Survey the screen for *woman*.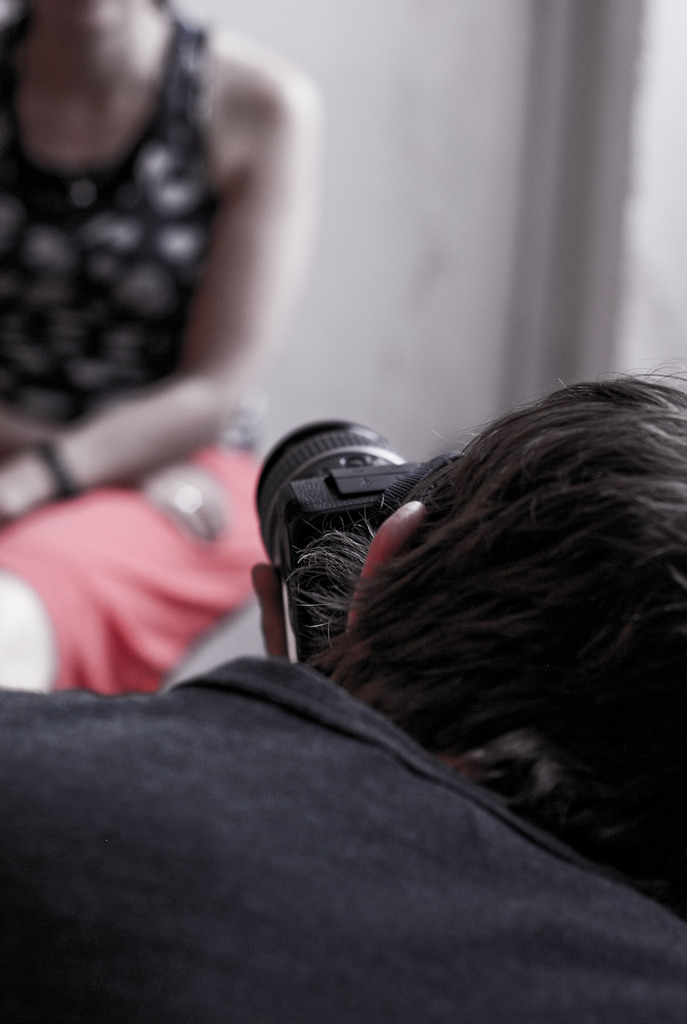
Survey found: pyautogui.locateOnScreen(0, 0, 325, 707).
